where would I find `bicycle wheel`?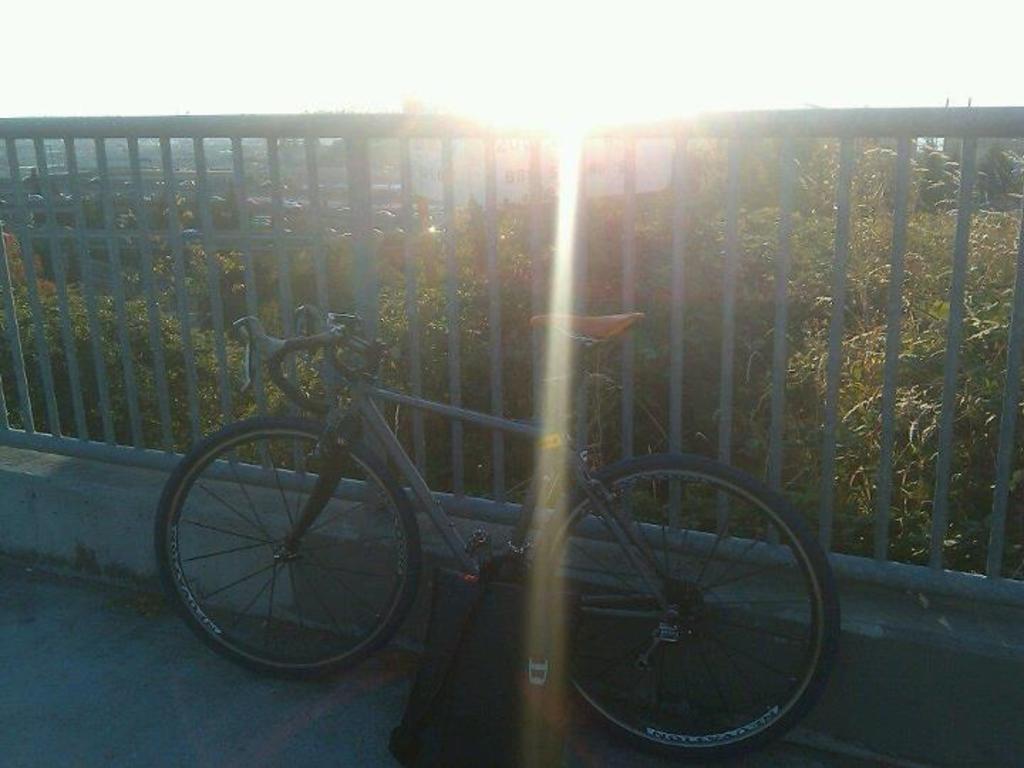
At <bbox>536, 445, 838, 754</bbox>.
